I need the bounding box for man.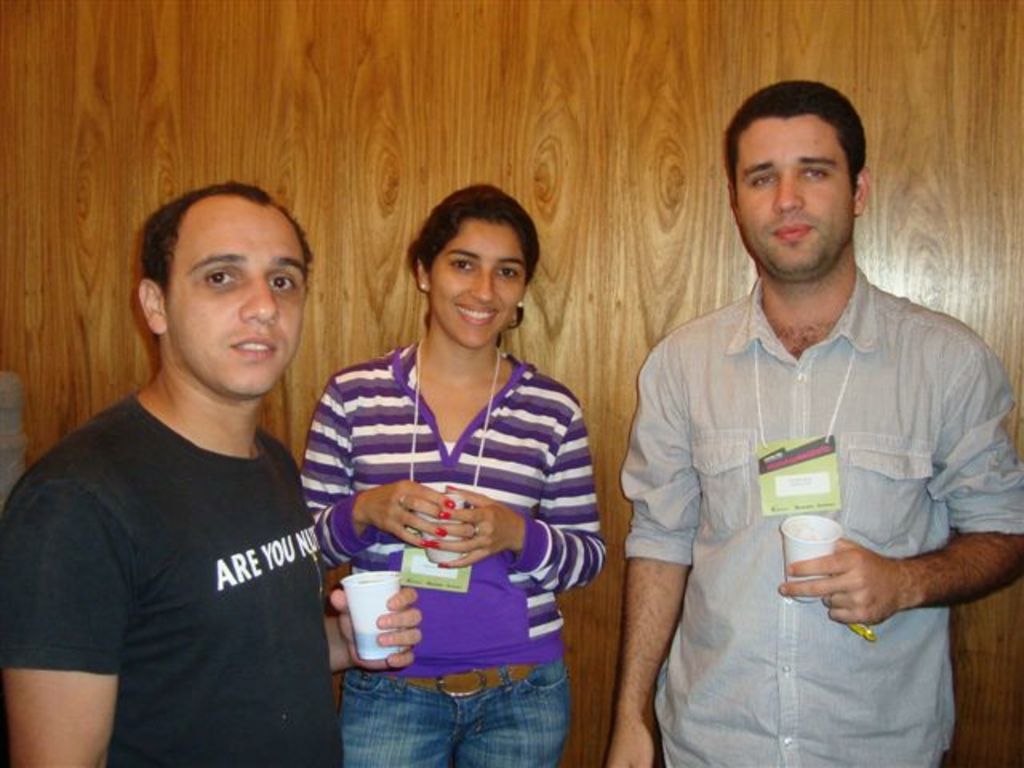
Here it is: 592 83 1022 766.
